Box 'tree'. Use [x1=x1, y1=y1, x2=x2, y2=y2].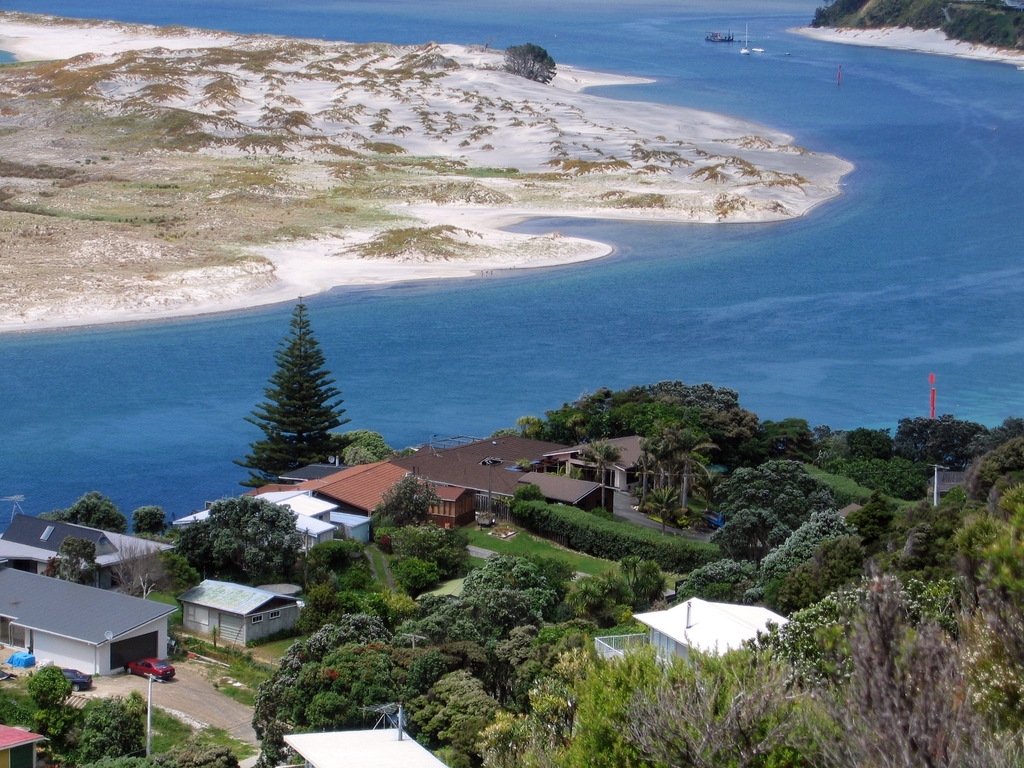
[x1=54, y1=484, x2=127, y2=534].
